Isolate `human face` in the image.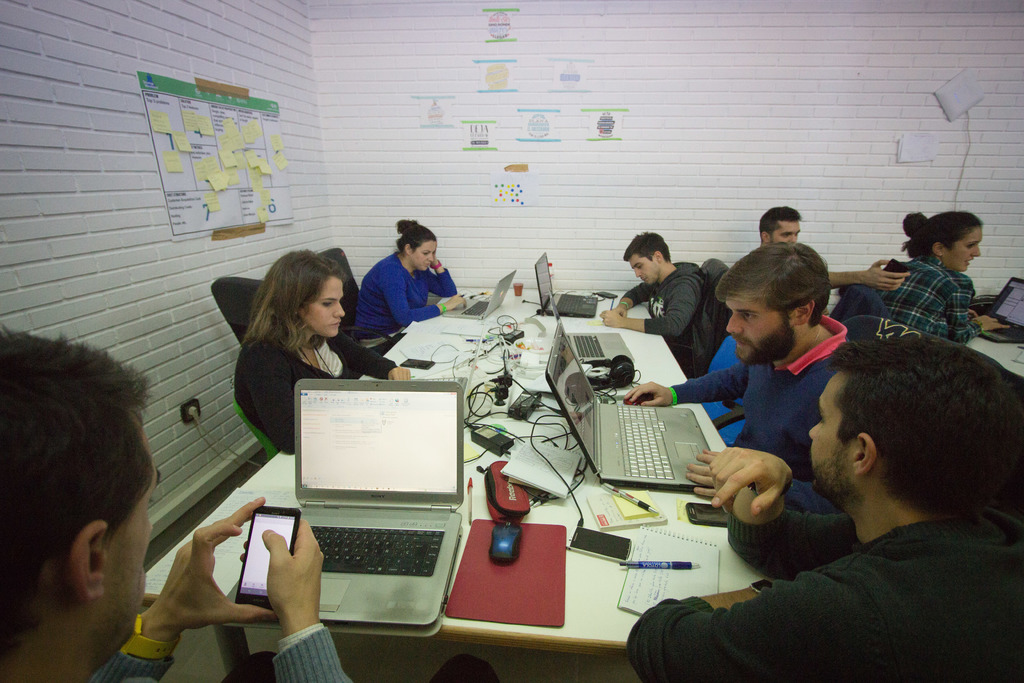
Isolated region: bbox=(808, 369, 851, 490).
